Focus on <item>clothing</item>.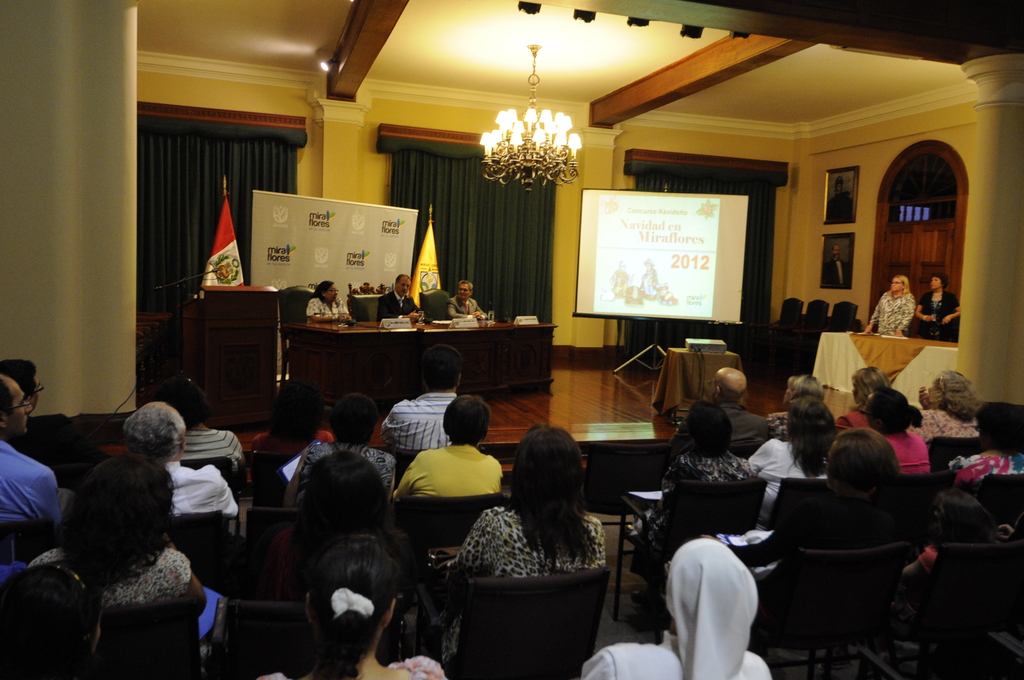
Focused at {"x1": 397, "y1": 451, "x2": 507, "y2": 500}.
